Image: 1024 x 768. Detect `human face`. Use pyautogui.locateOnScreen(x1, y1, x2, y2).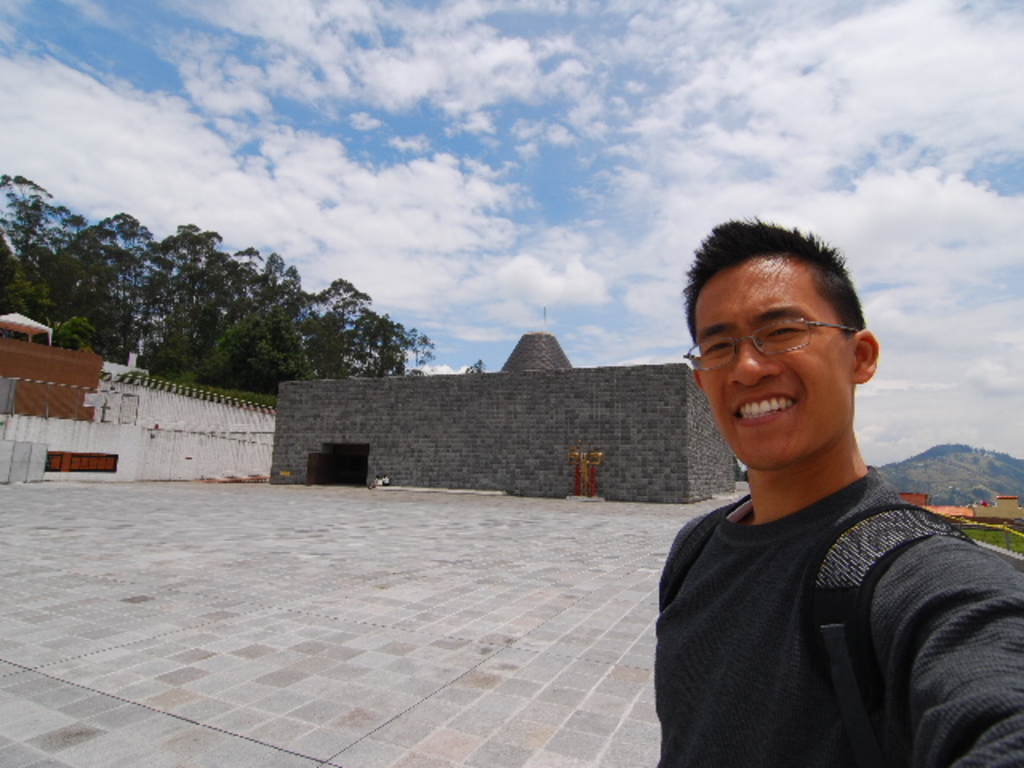
pyautogui.locateOnScreen(686, 246, 851, 470).
